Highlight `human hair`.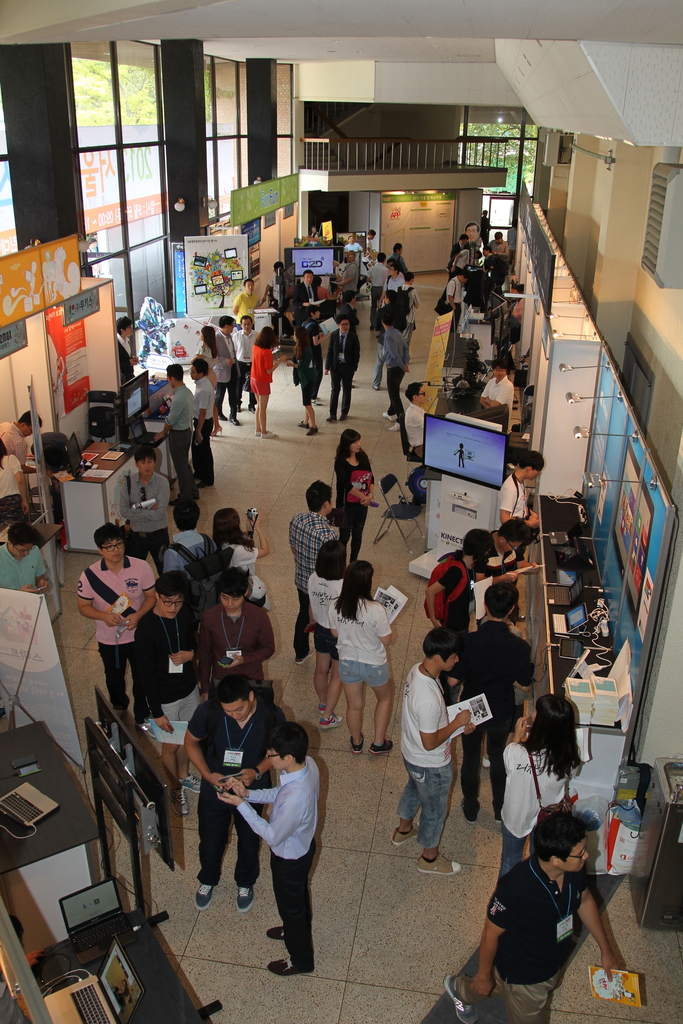
Highlighted region: {"left": 193, "top": 357, "right": 208, "bottom": 378}.
